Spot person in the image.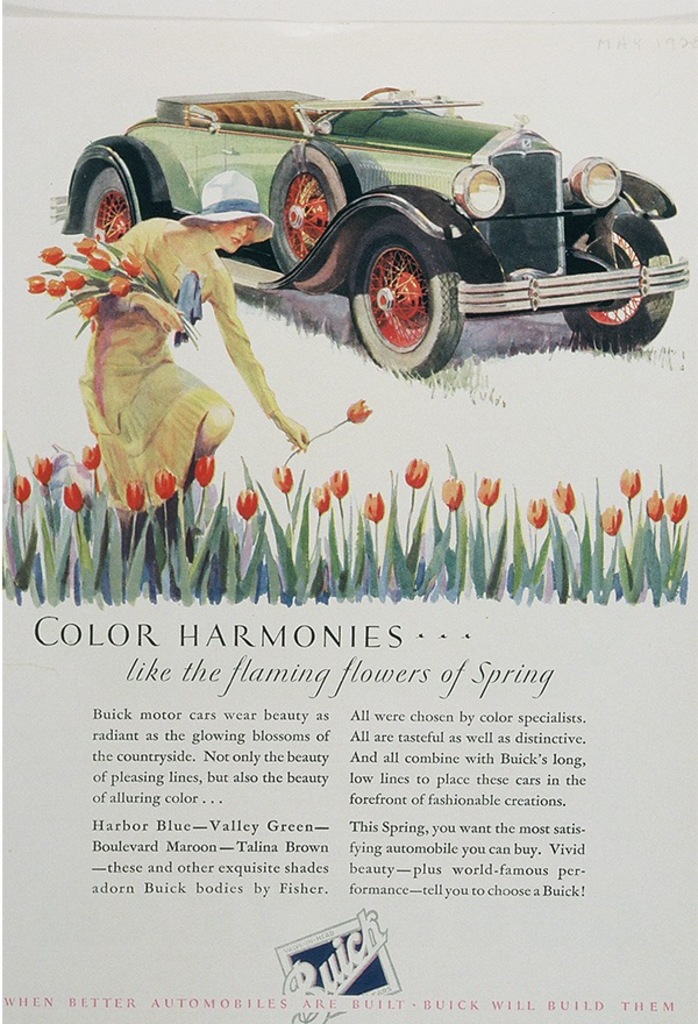
person found at 70/166/305/539.
